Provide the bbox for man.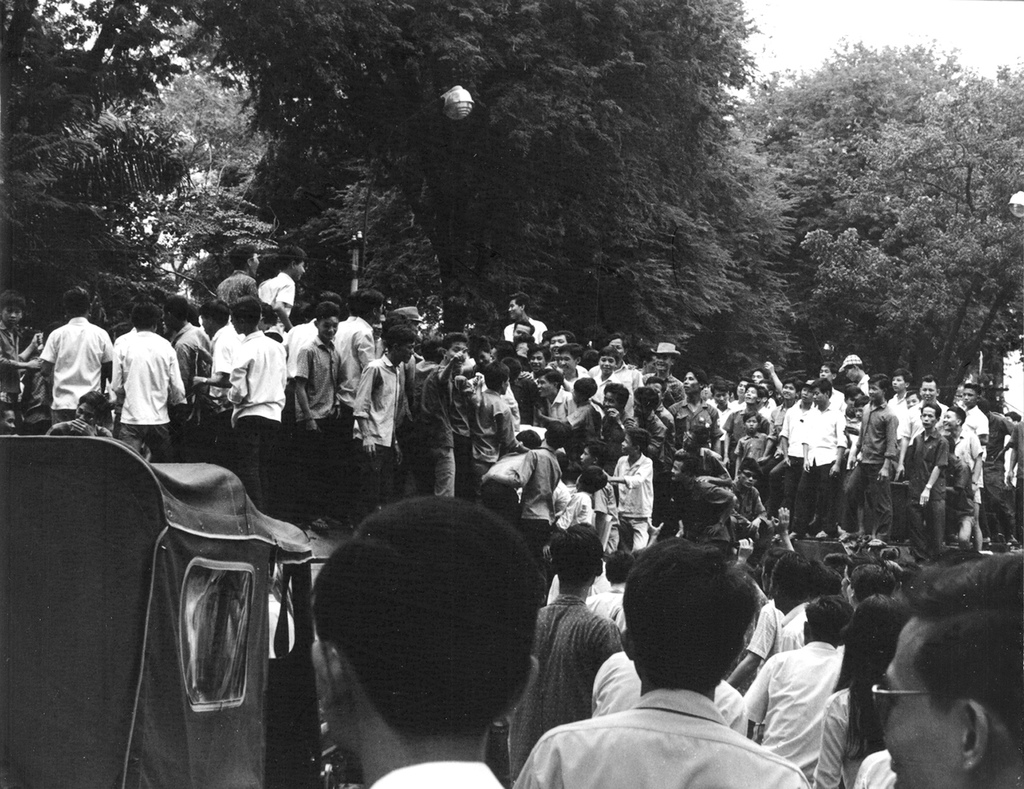
box(780, 388, 810, 514).
